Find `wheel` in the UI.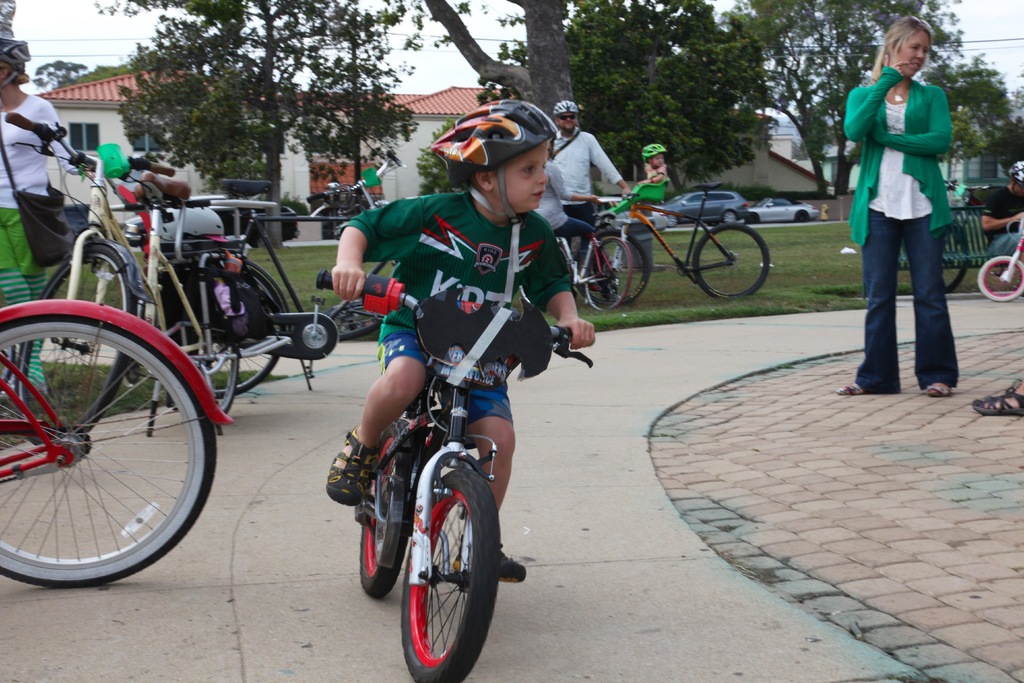
UI element at 371, 468, 488, 670.
